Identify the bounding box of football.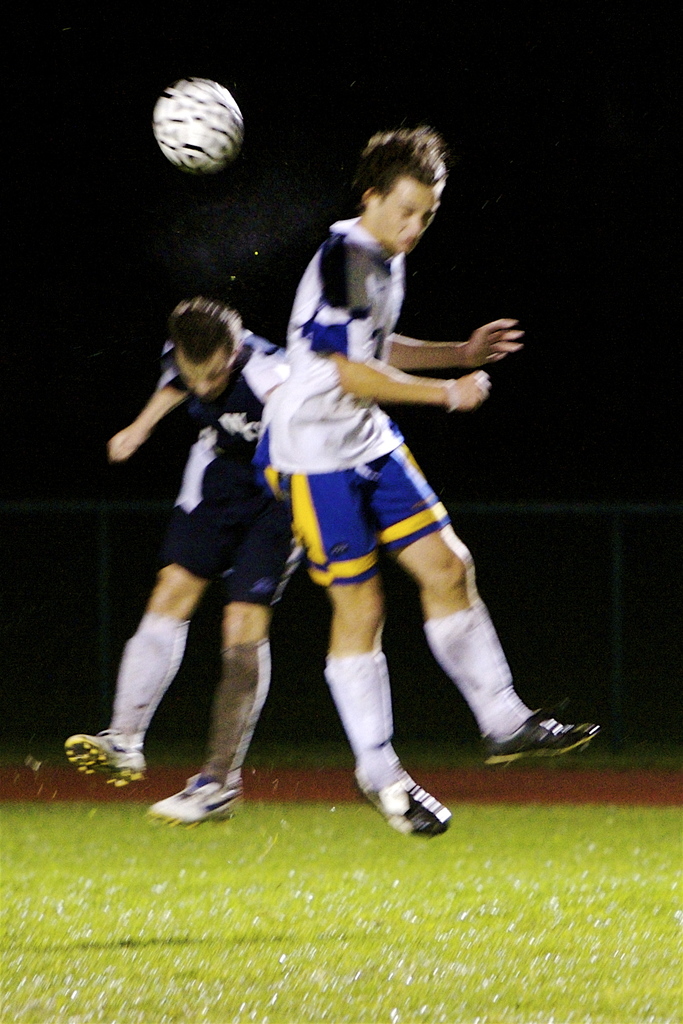
select_region(154, 75, 245, 171).
